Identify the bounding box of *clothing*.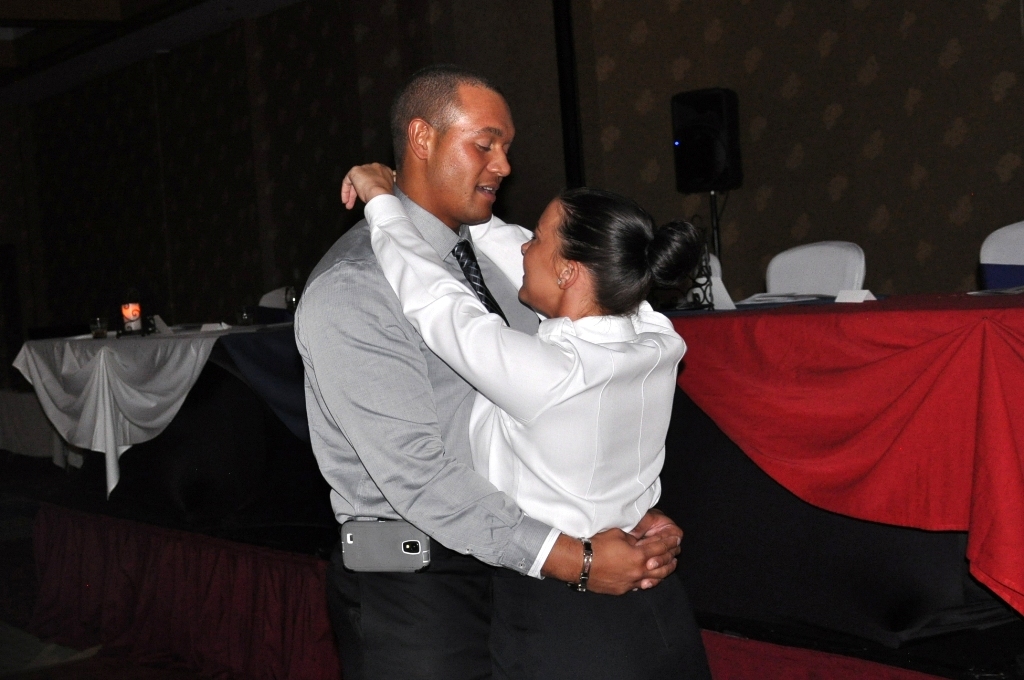
detection(304, 182, 561, 676).
